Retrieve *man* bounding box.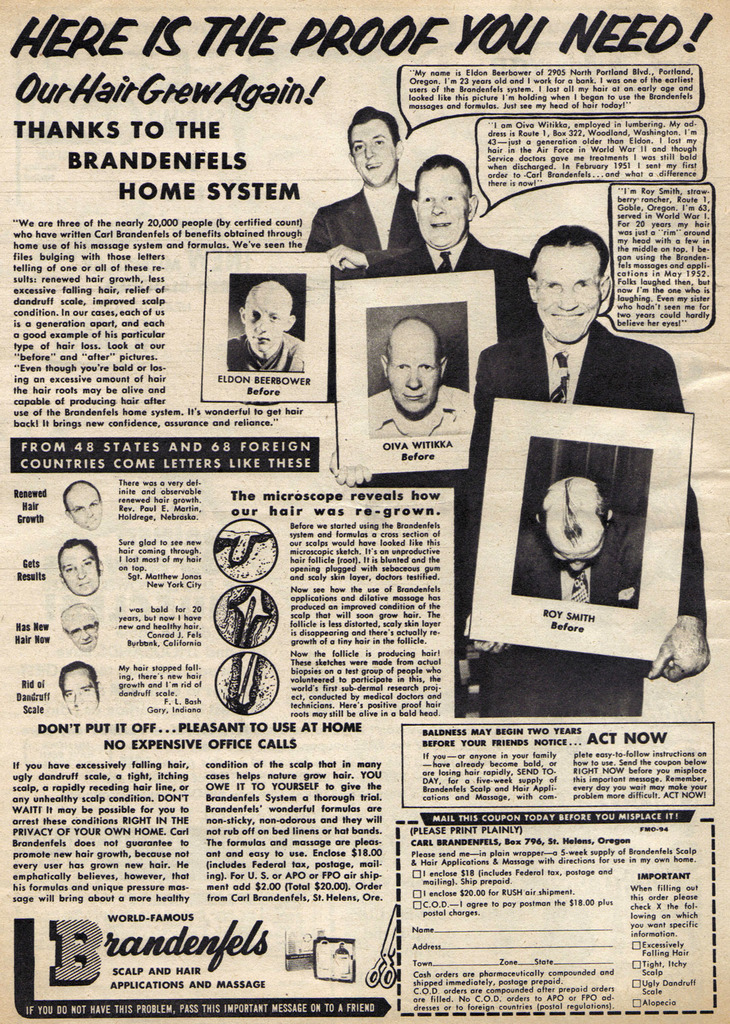
Bounding box: <box>473,218,696,712</box>.
